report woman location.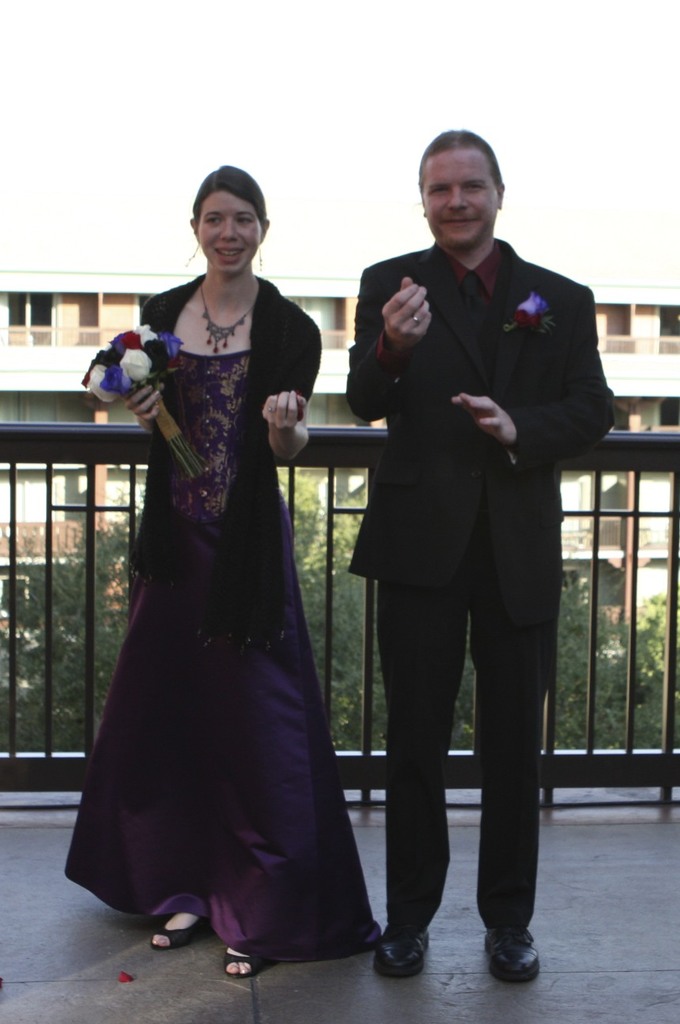
Report: box=[62, 158, 376, 984].
